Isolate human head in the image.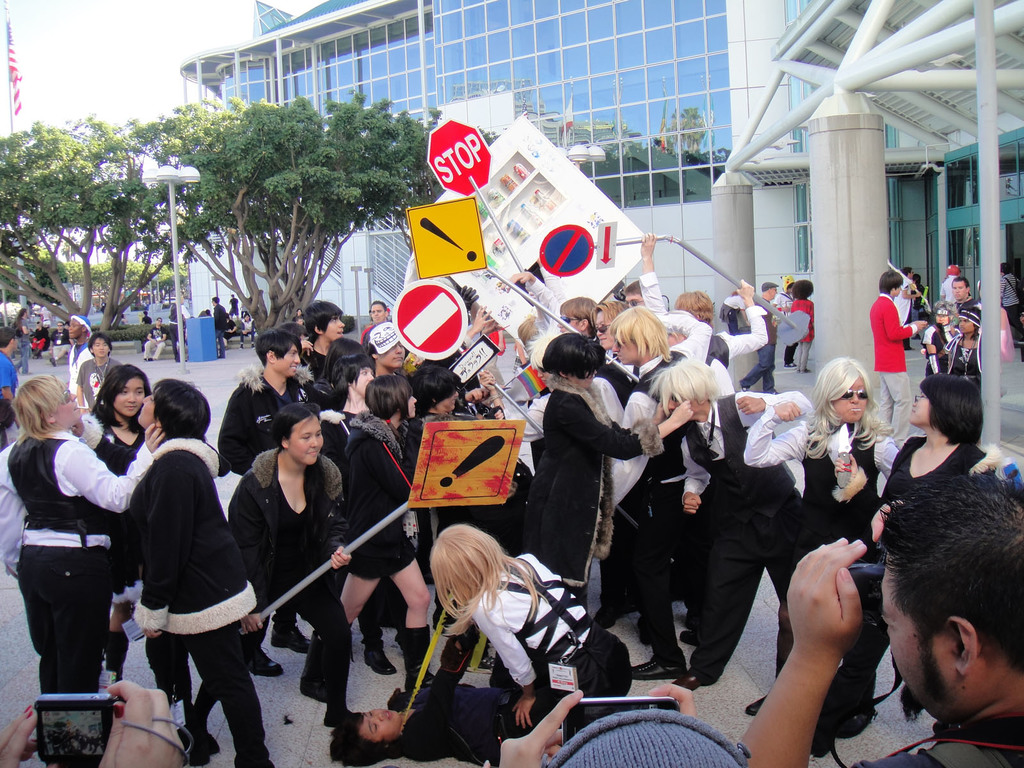
Isolated region: Rect(90, 333, 112, 358).
